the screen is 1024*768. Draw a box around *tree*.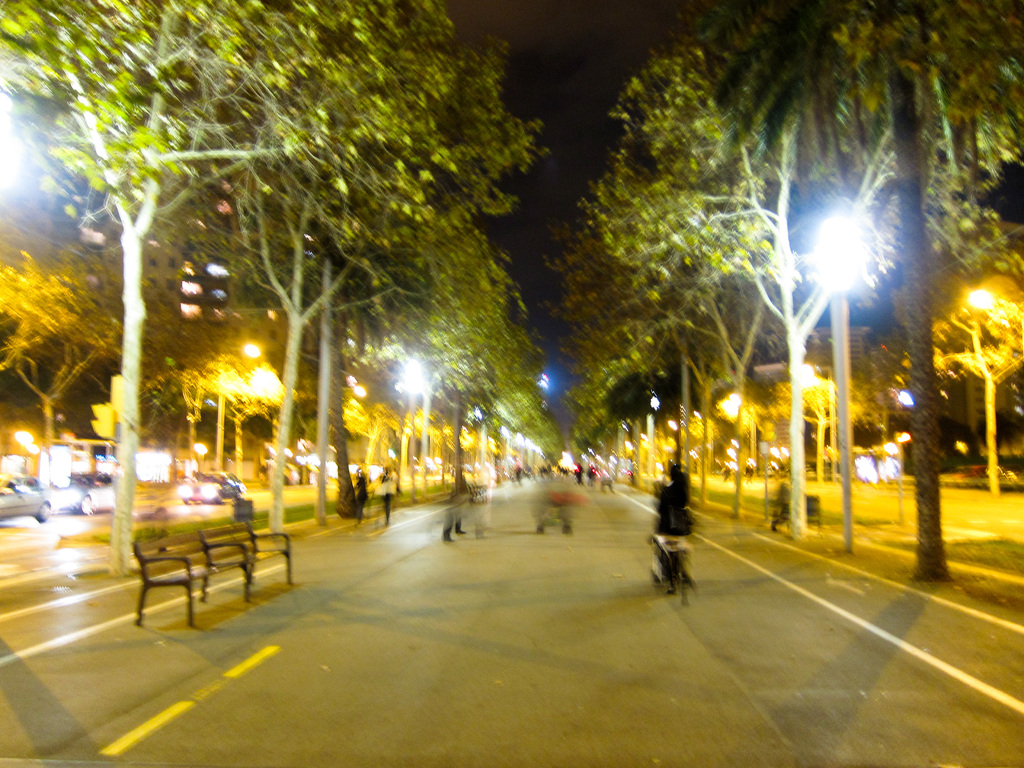
(444, 303, 549, 514).
